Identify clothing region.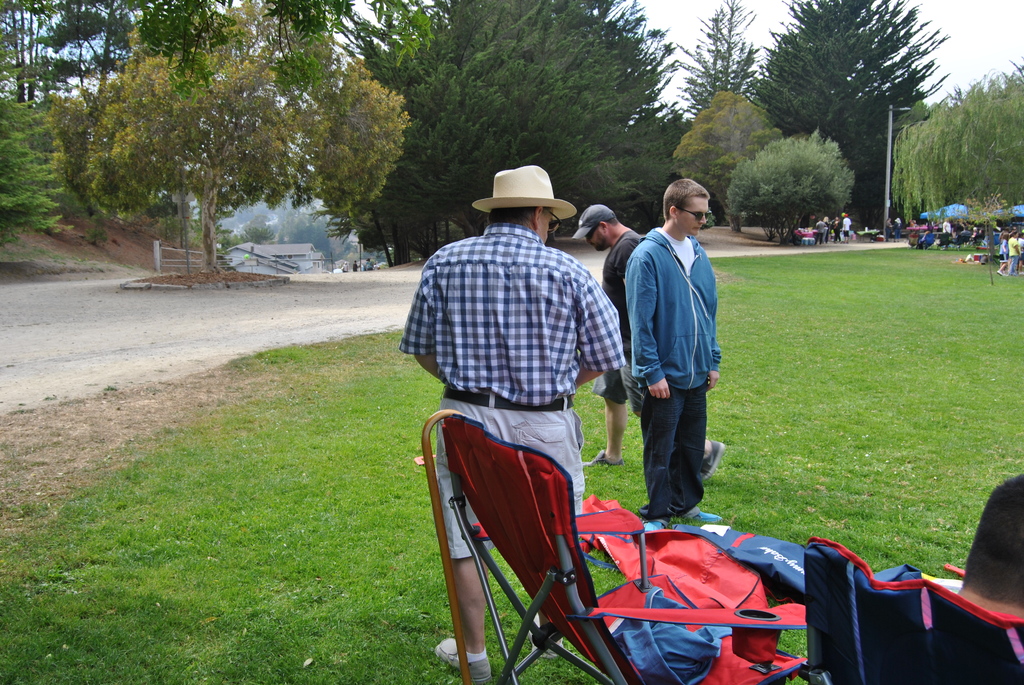
Region: [left=588, top=223, right=652, bottom=421].
